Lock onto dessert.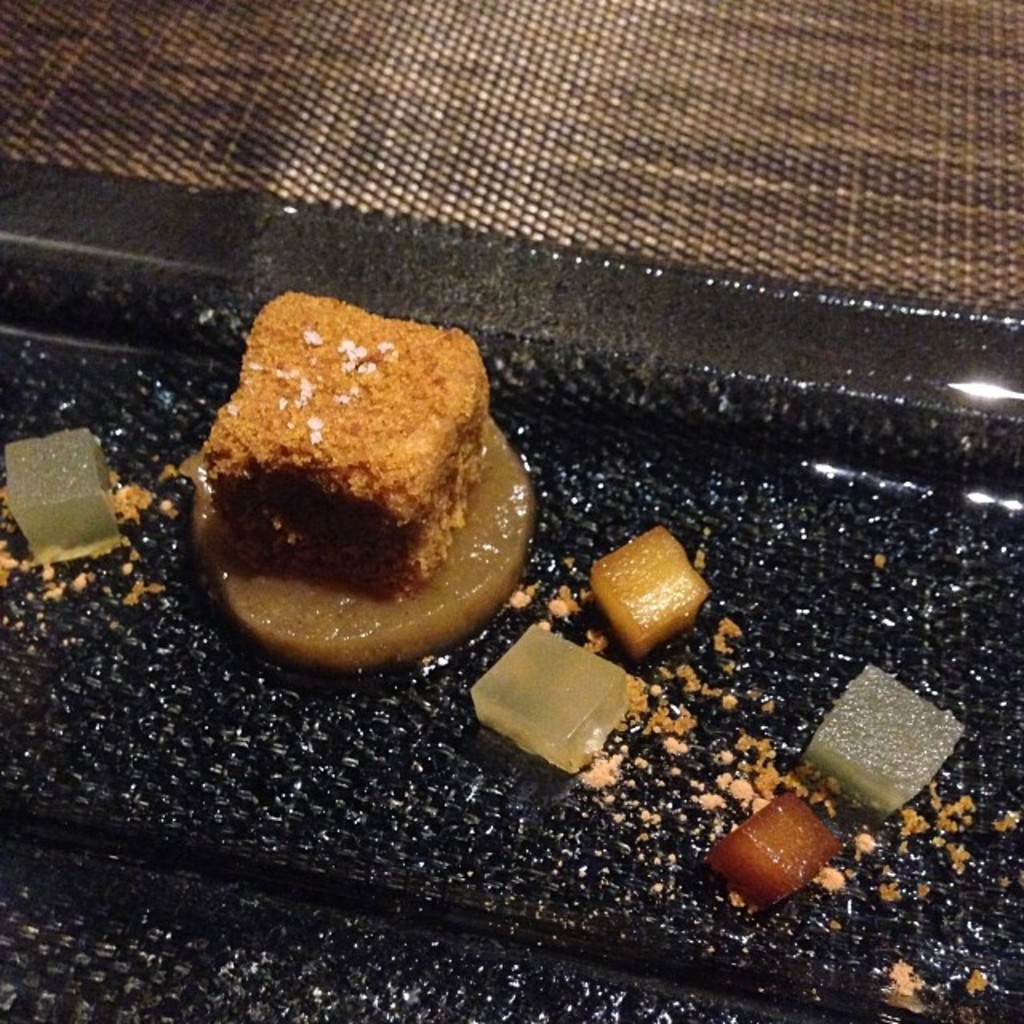
Locked: (466,629,643,792).
